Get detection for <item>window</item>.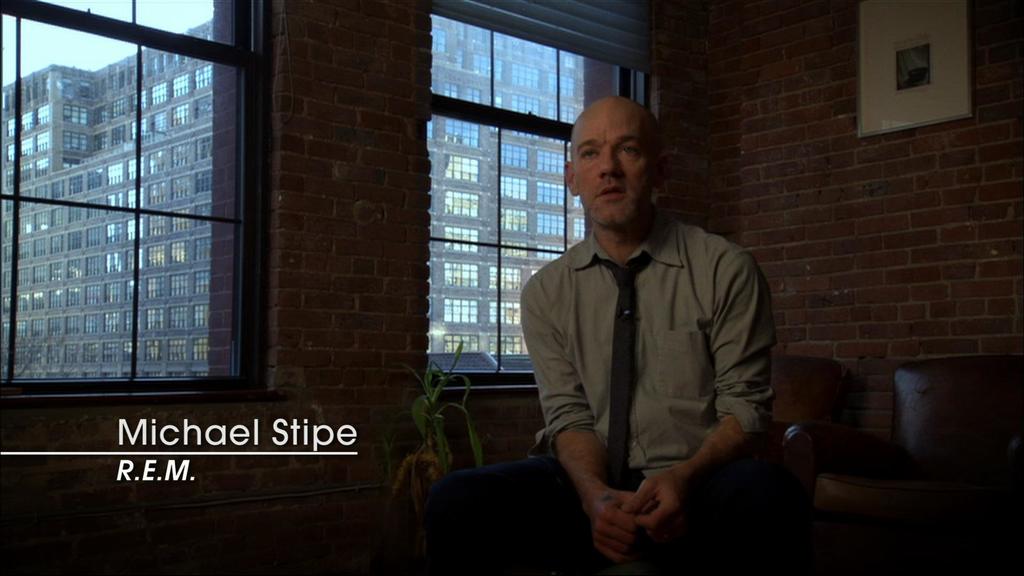
Detection: {"x1": 533, "y1": 184, "x2": 569, "y2": 207}.
